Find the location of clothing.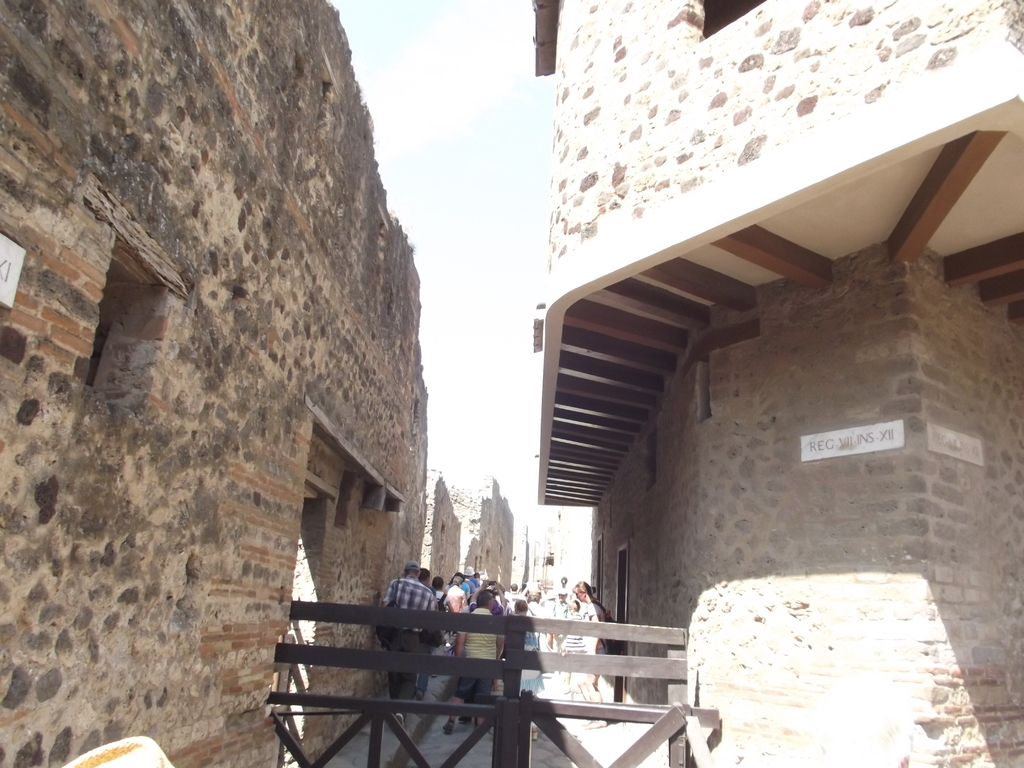
Location: 446:596:504:700.
